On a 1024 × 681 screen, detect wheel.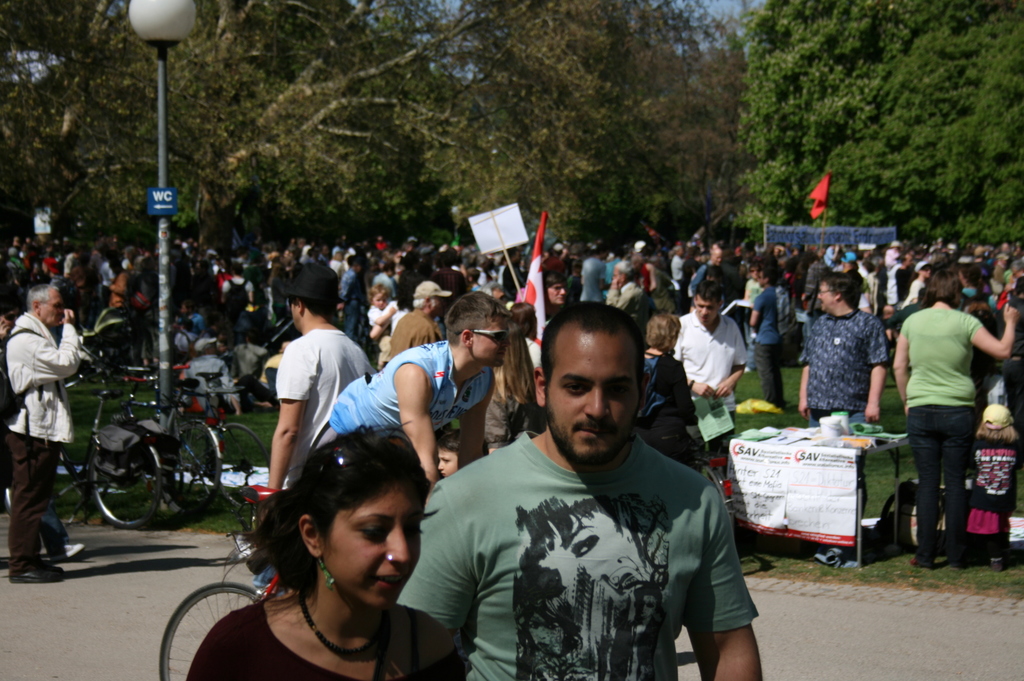
(x1=170, y1=420, x2=218, y2=518).
